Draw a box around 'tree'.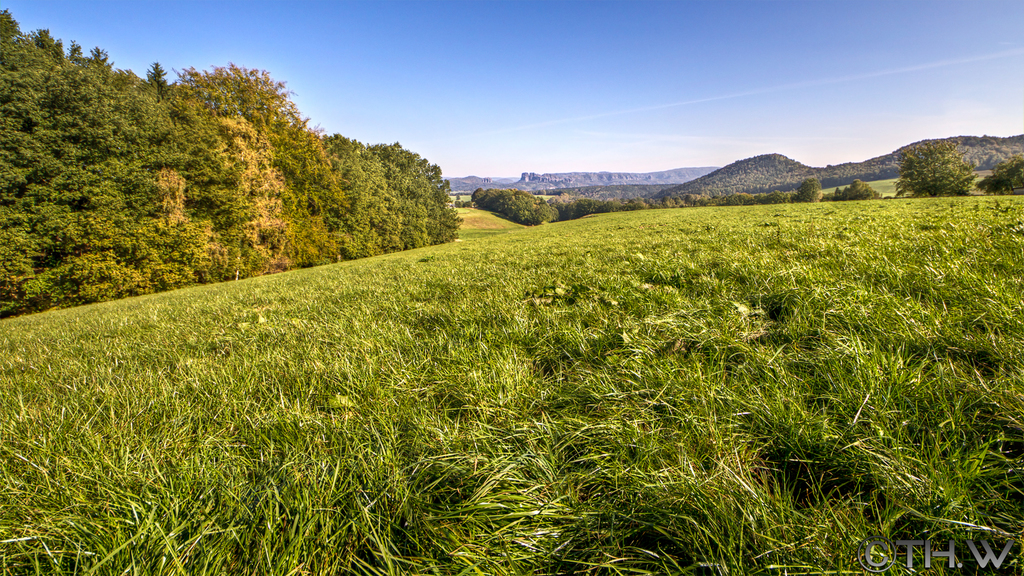
[x1=799, y1=176, x2=822, y2=202].
